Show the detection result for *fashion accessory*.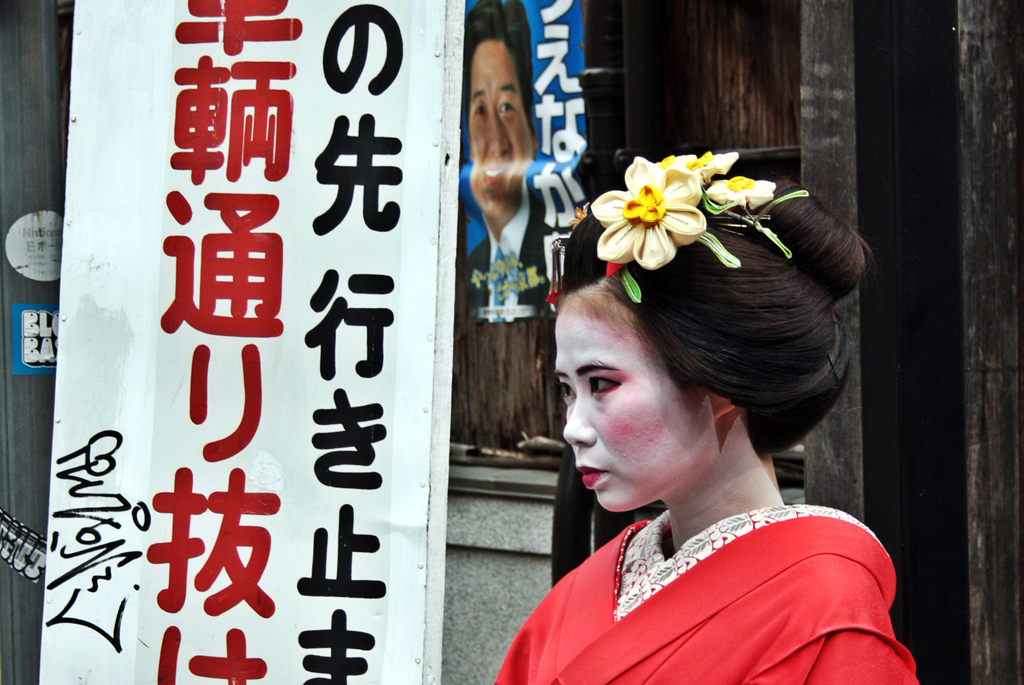
select_region(703, 172, 809, 259).
